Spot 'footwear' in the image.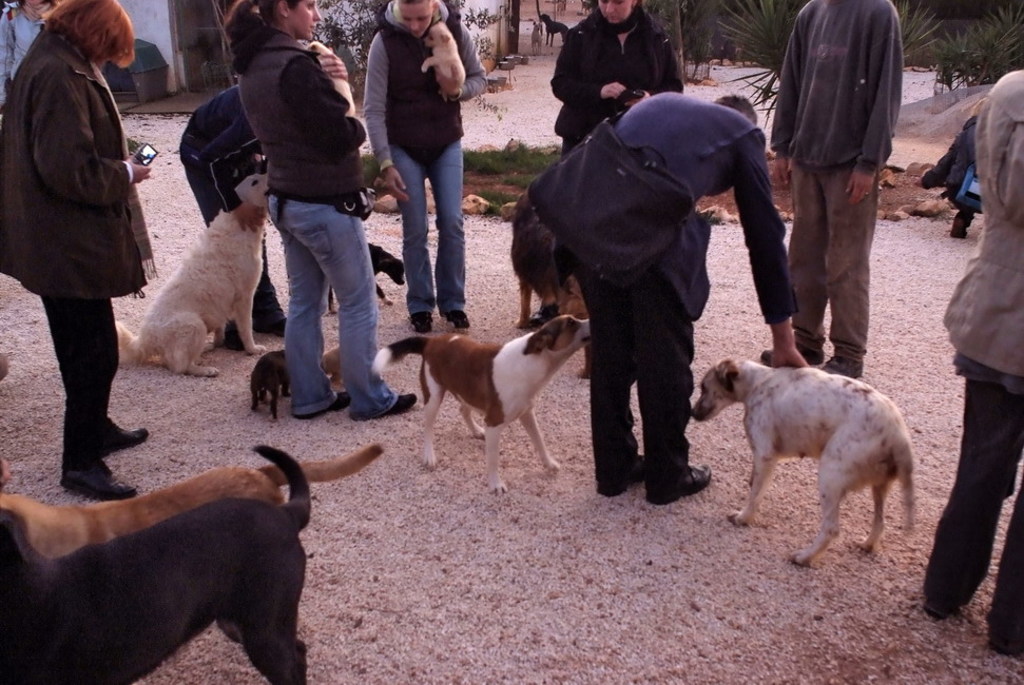
'footwear' found at (left=760, top=337, right=826, bottom=371).
